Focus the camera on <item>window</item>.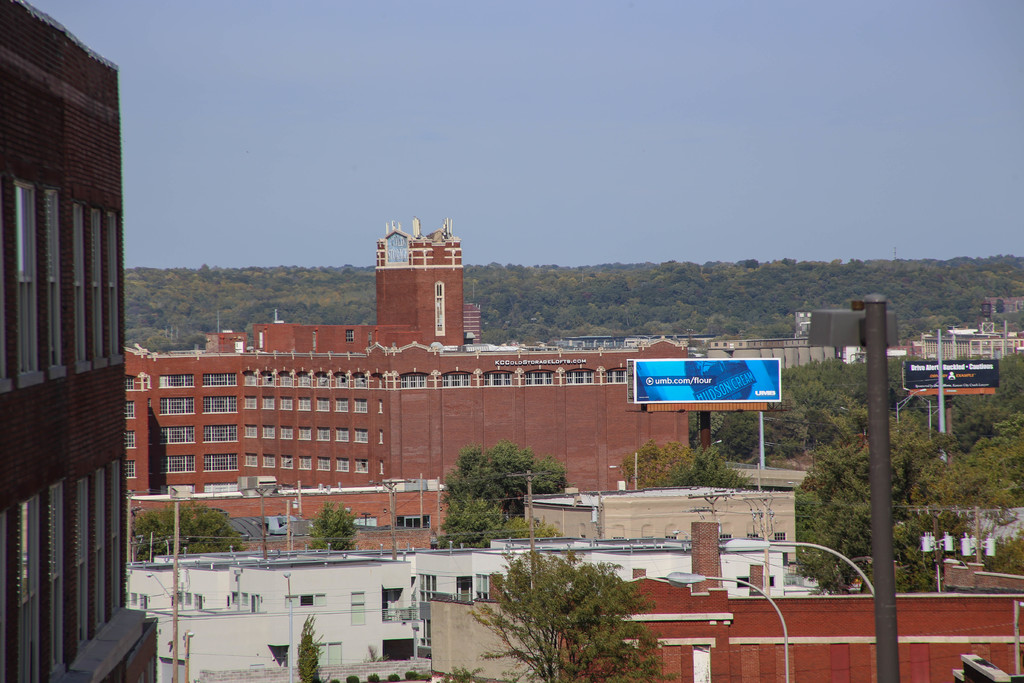
Focus region: x1=129 y1=588 x2=140 y2=608.
